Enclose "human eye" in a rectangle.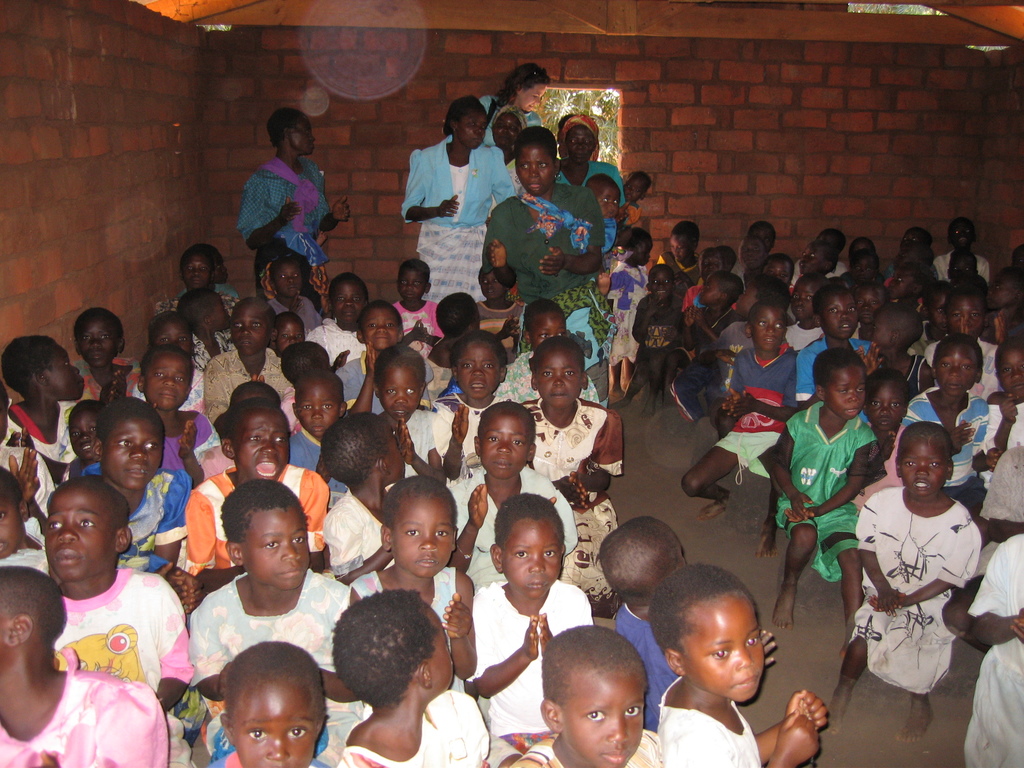
bbox=[294, 333, 303, 340].
